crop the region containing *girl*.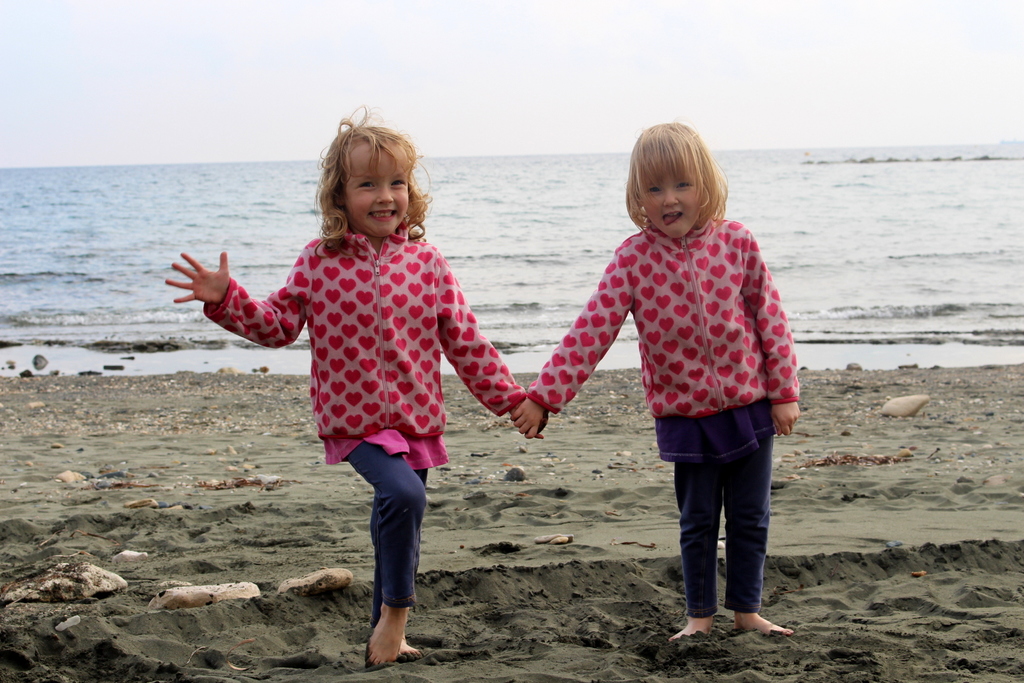
Crop region: bbox=[514, 111, 802, 635].
